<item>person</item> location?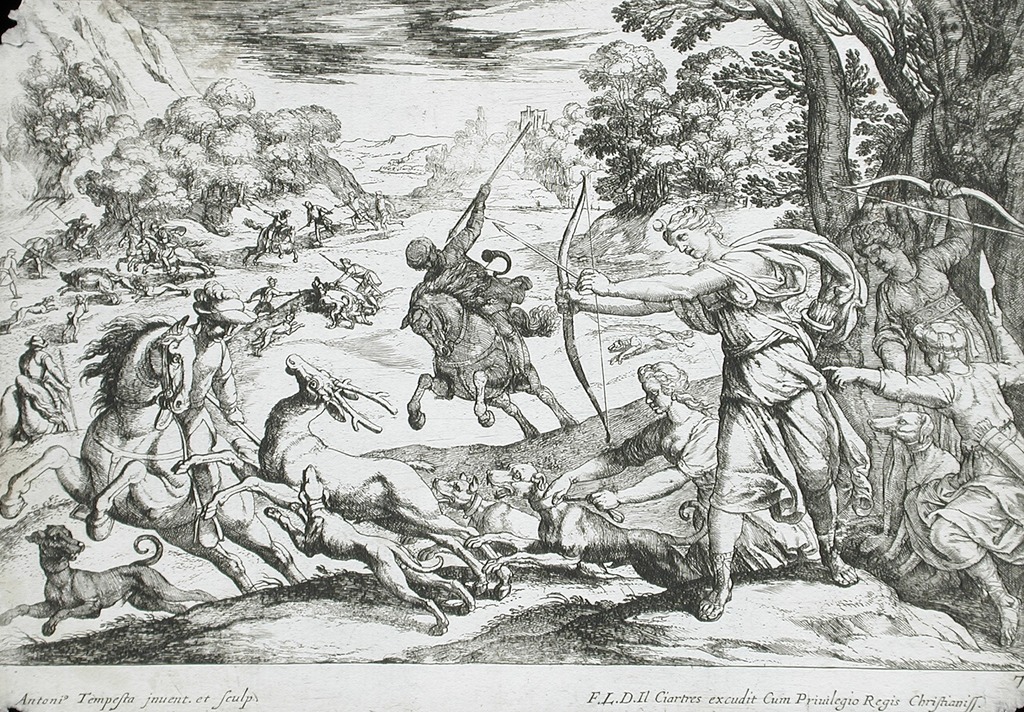
Rect(261, 210, 286, 251)
